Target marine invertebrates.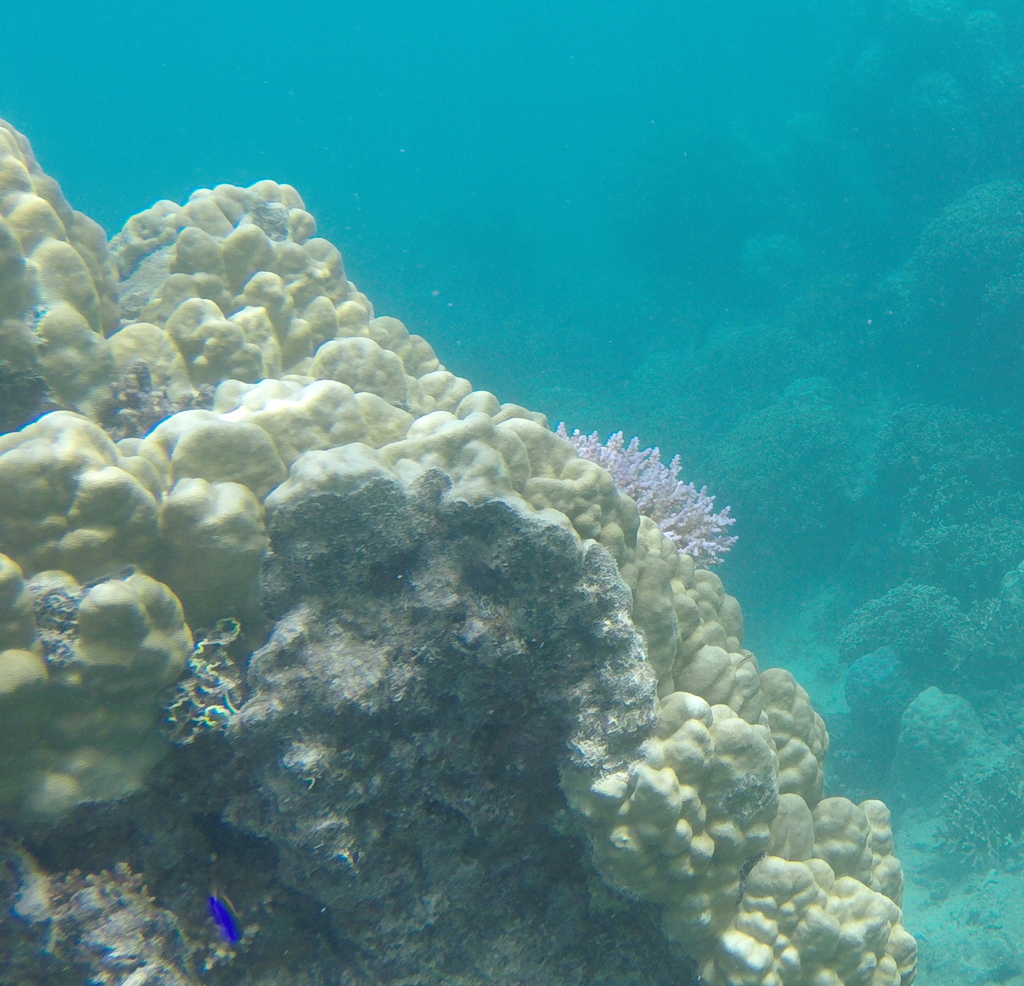
Target region: Rect(846, 2, 899, 128).
